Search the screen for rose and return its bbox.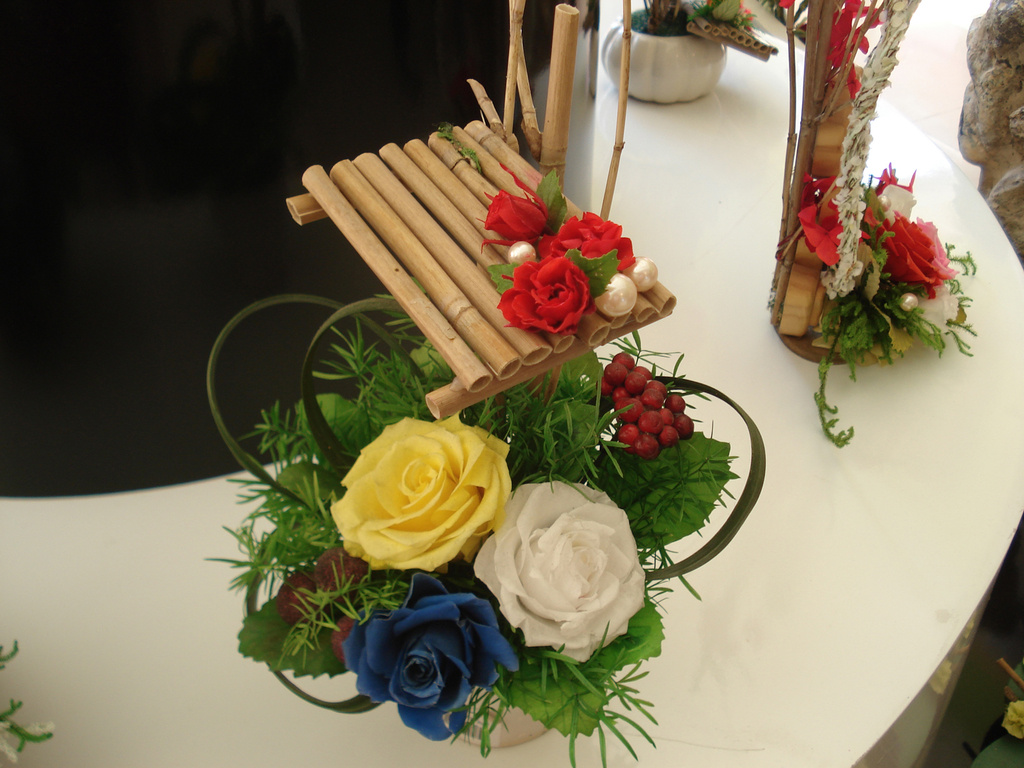
Found: (541, 211, 634, 276).
